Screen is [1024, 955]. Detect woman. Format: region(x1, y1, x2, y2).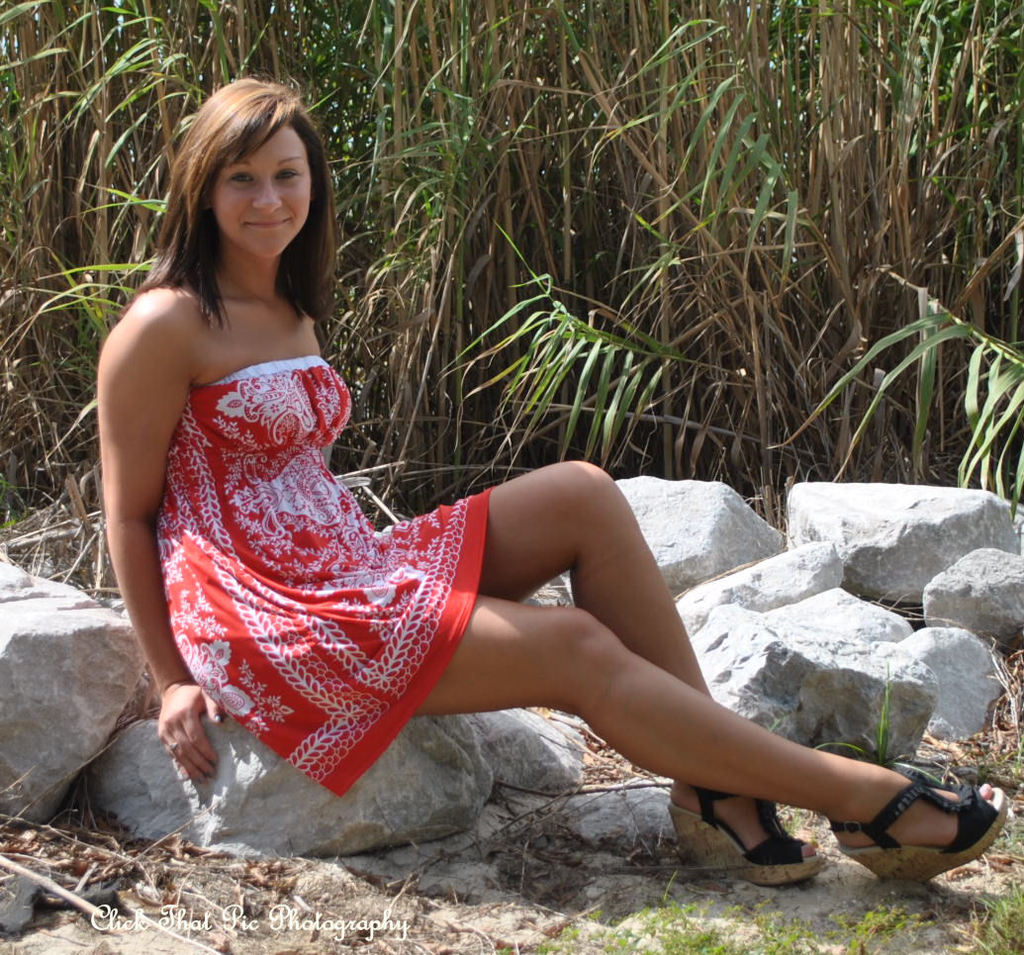
region(102, 99, 838, 890).
